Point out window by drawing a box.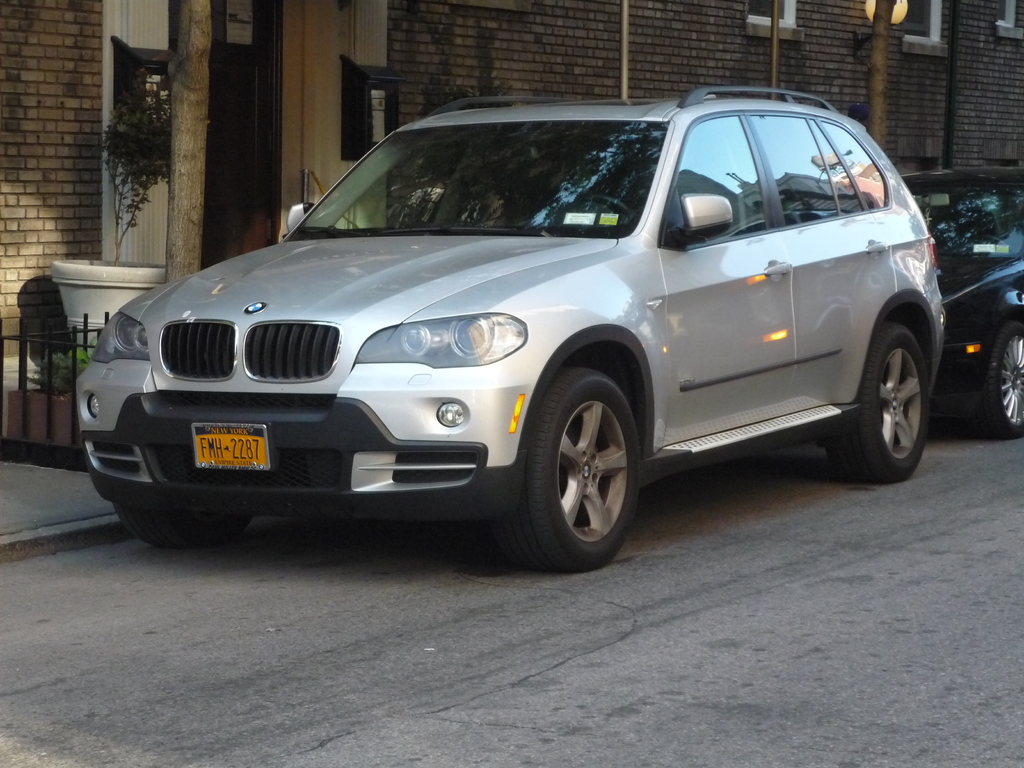
detection(746, 0, 804, 42).
